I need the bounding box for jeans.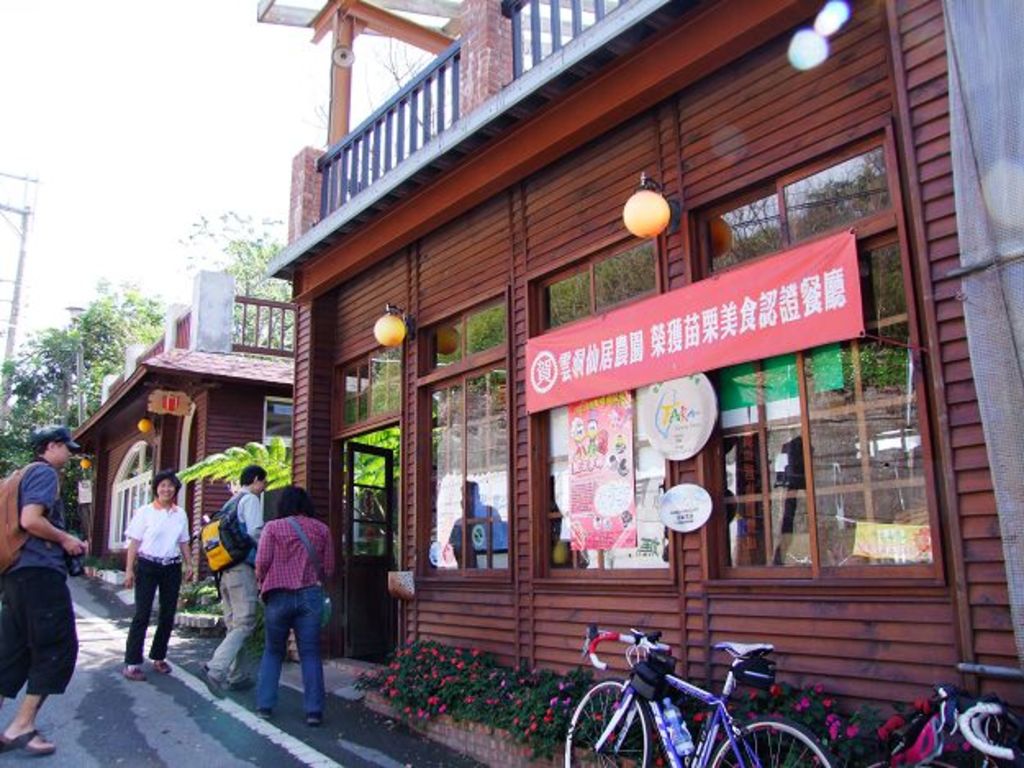
Here it is: bbox=(241, 593, 321, 730).
